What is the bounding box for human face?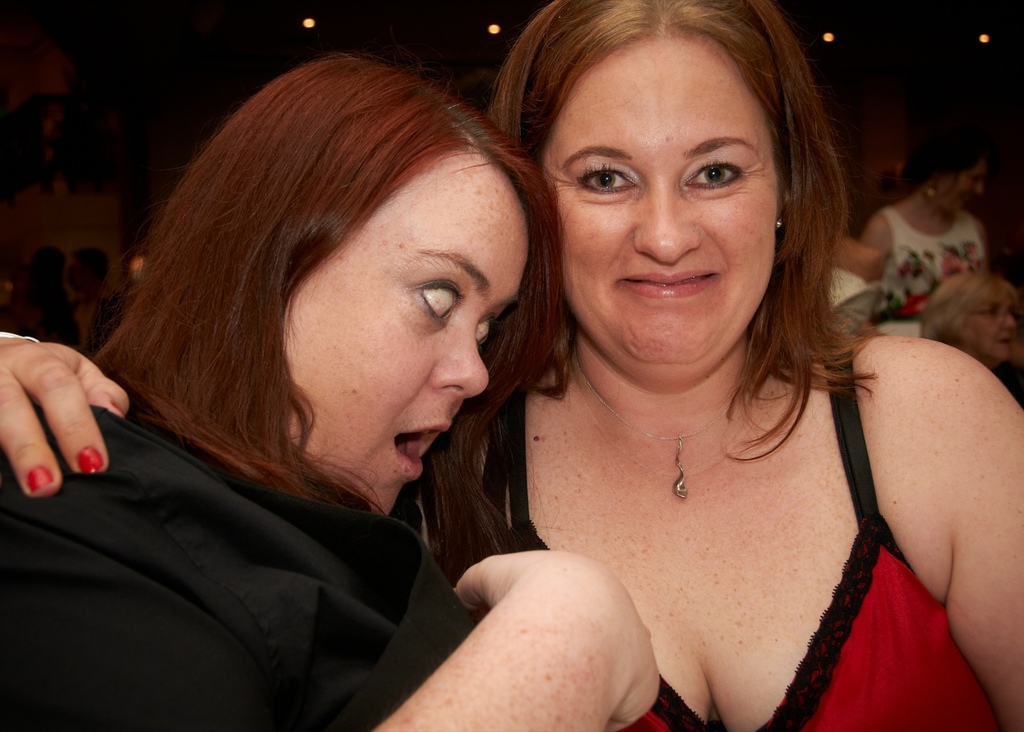
box=[289, 167, 530, 515].
